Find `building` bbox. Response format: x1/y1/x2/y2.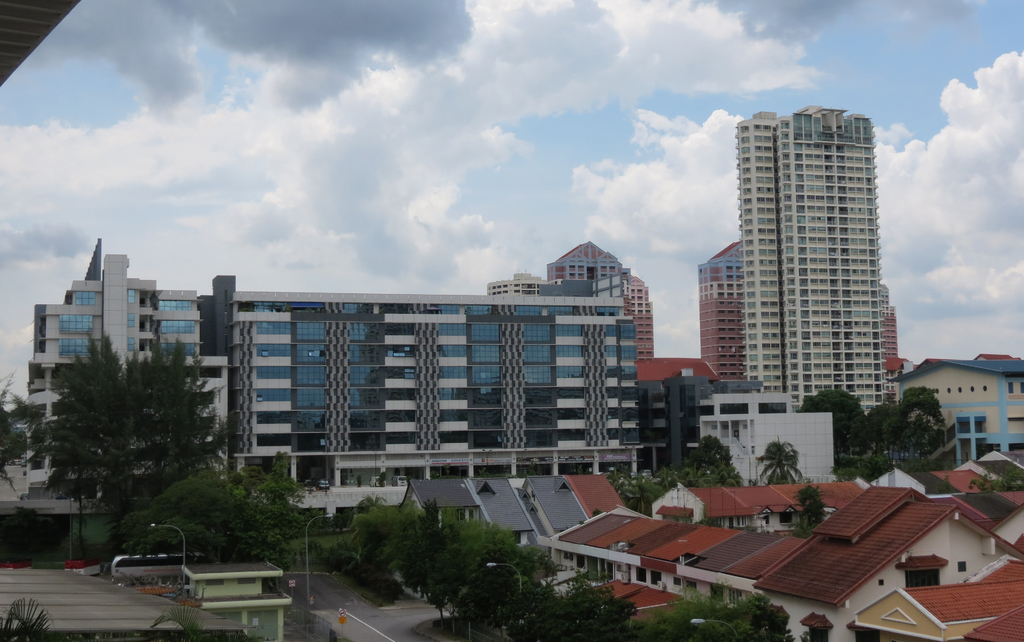
701/242/742/377.
